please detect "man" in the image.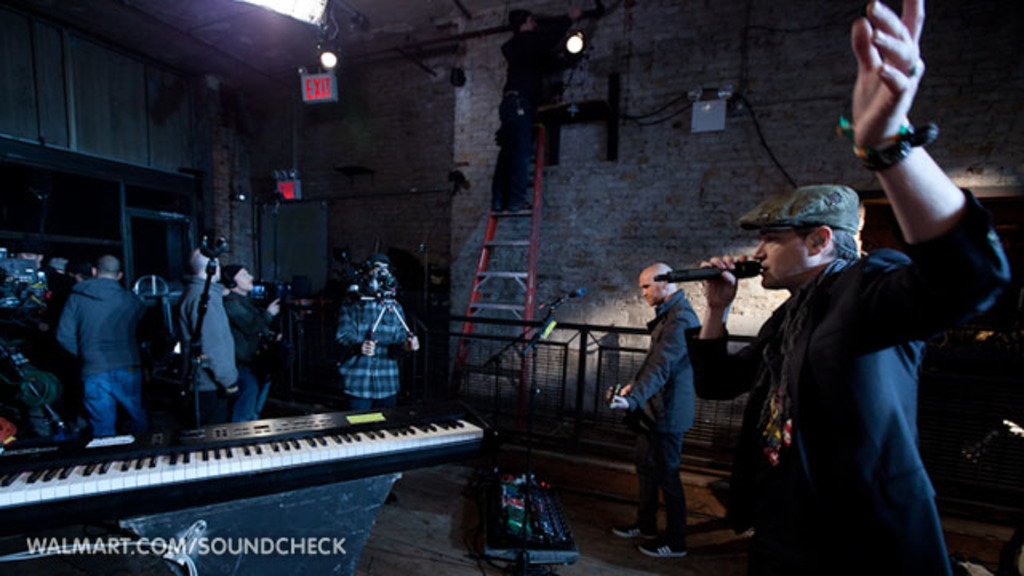
select_region(702, 0, 1022, 574).
